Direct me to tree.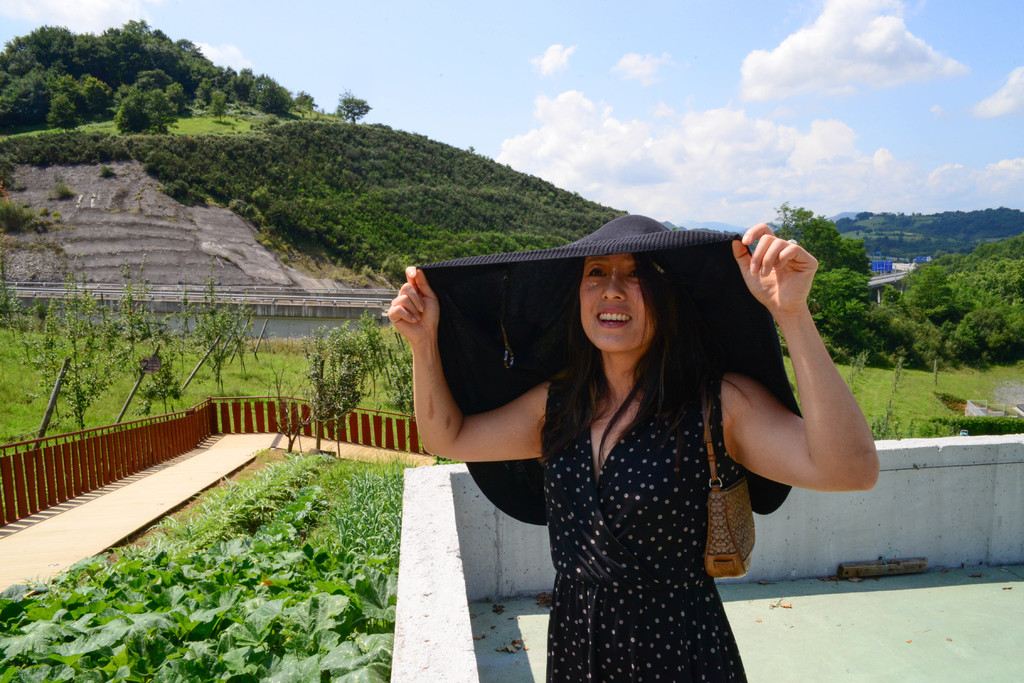
Direction: (47,97,81,138).
